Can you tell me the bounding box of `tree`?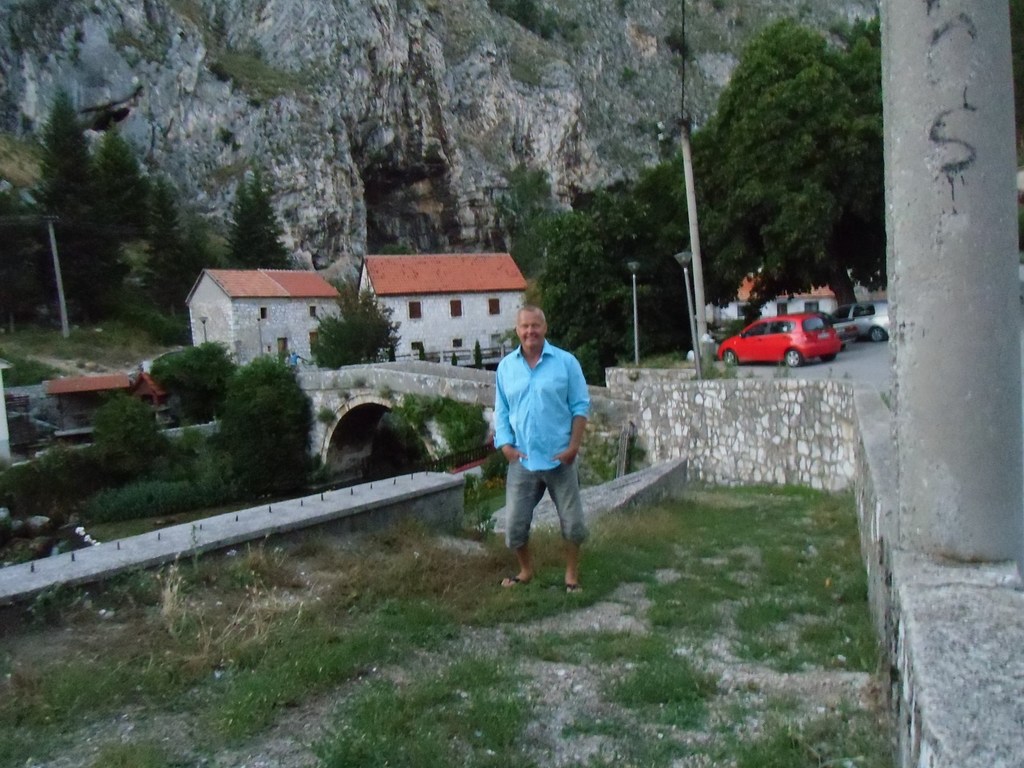
{"x1": 101, "y1": 126, "x2": 162, "y2": 241}.
